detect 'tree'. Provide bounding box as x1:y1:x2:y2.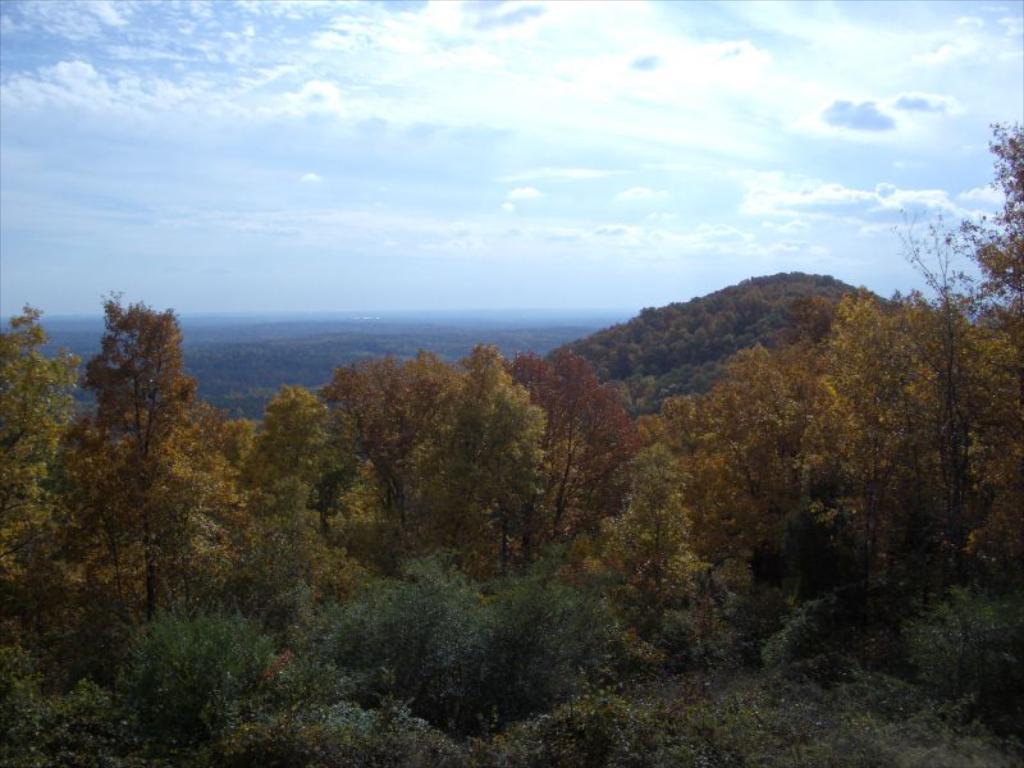
0:297:87:602.
